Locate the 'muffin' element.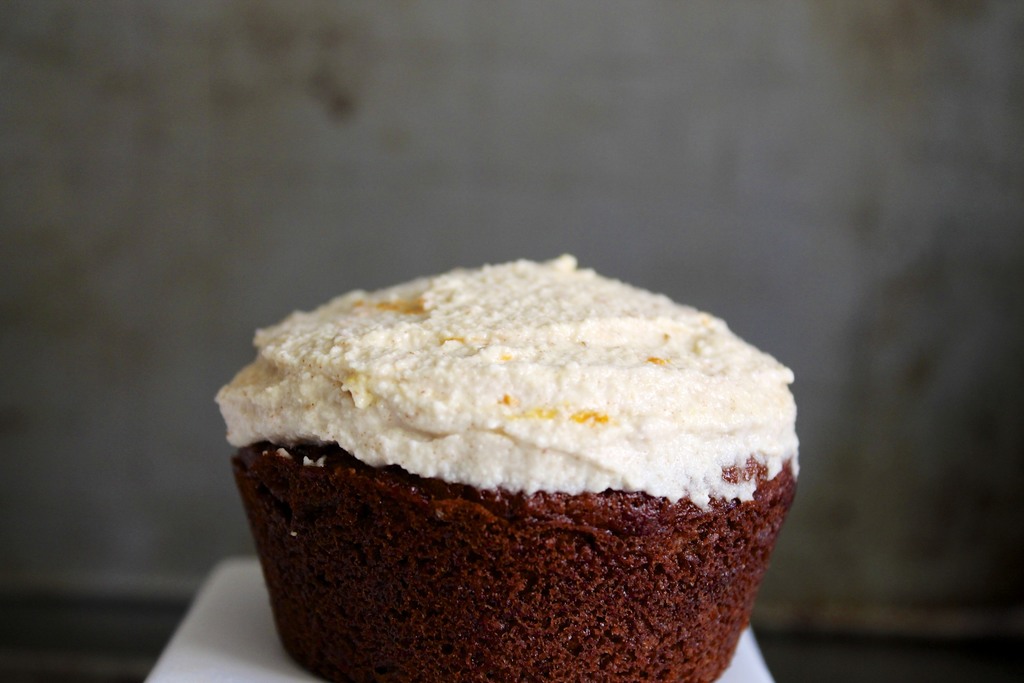
Element bbox: <bbox>229, 276, 822, 665</bbox>.
